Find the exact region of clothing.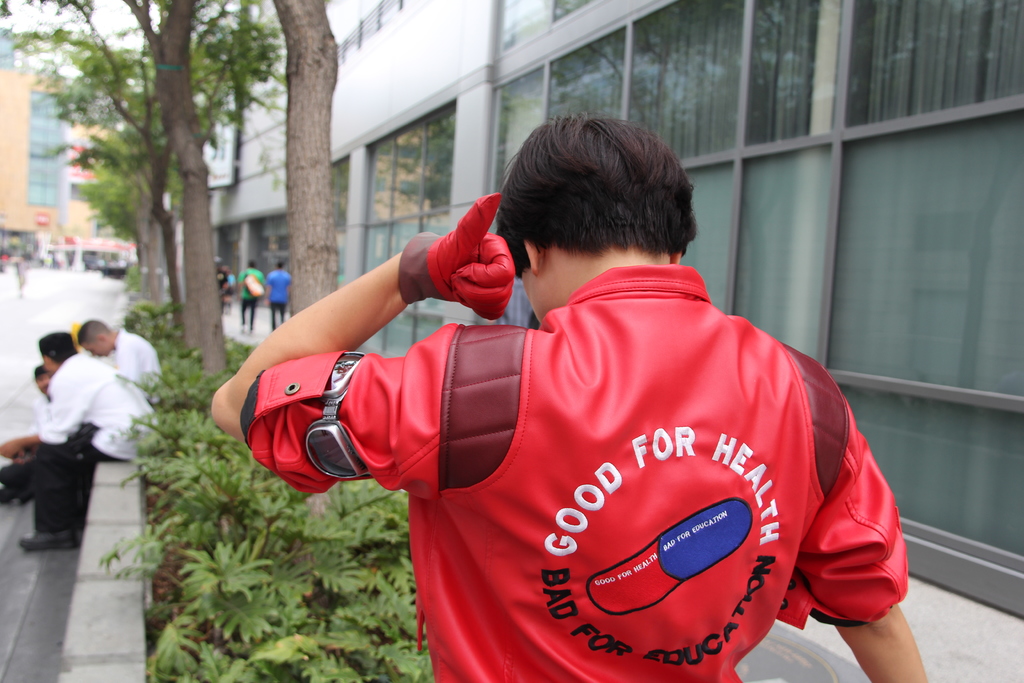
Exact region: [x1=264, y1=268, x2=291, y2=329].
